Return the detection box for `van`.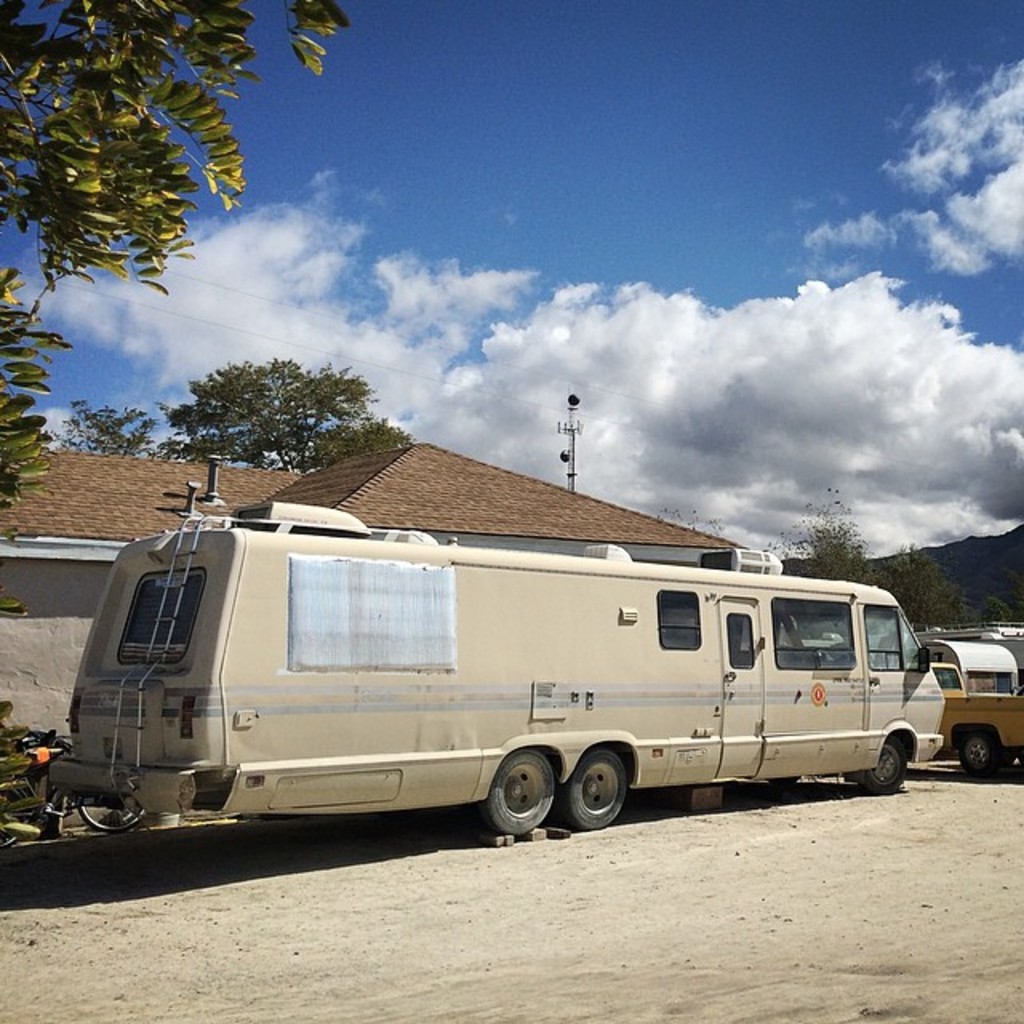
{"x1": 928, "y1": 662, "x2": 1022, "y2": 784}.
